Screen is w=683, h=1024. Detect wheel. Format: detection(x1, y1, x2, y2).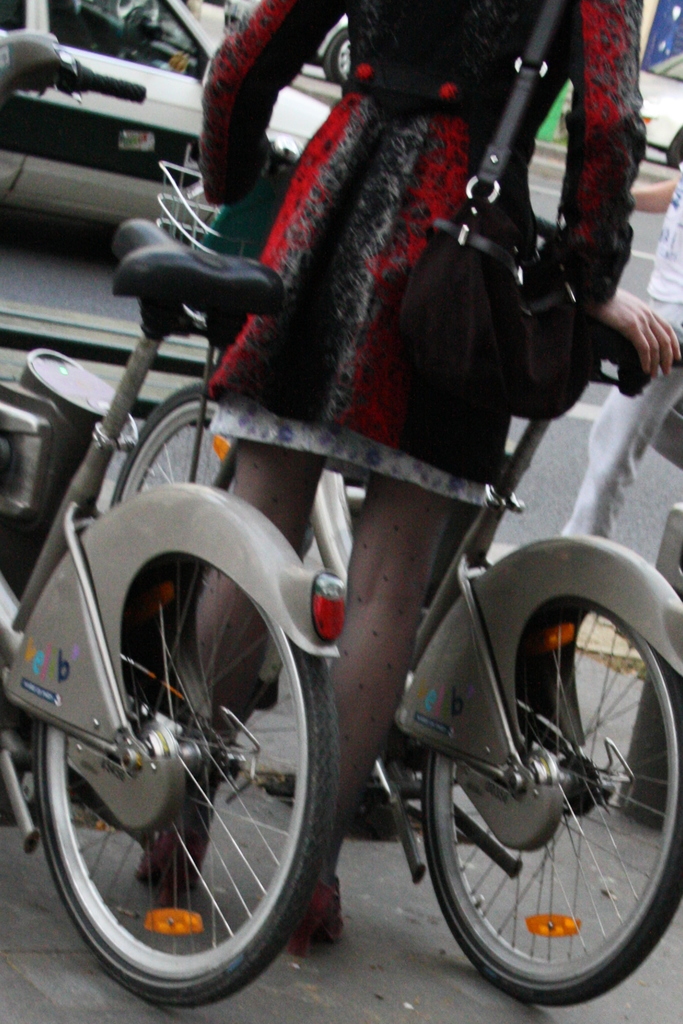
detection(668, 125, 682, 168).
